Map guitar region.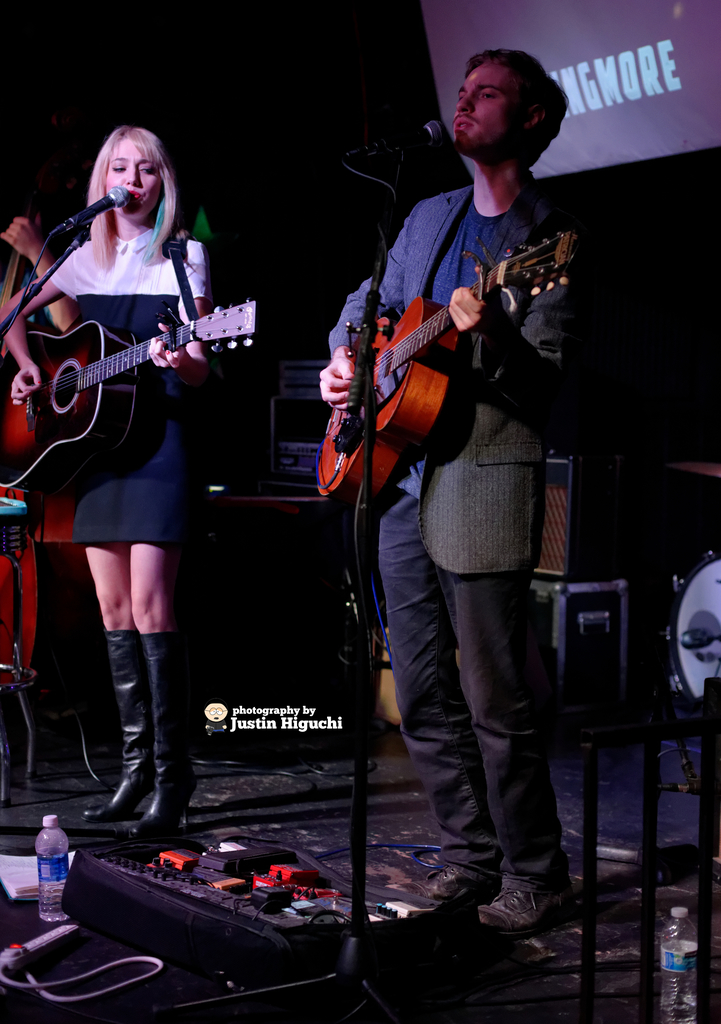
Mapped to x1=315 y1=234 x2=599 y2=515.
